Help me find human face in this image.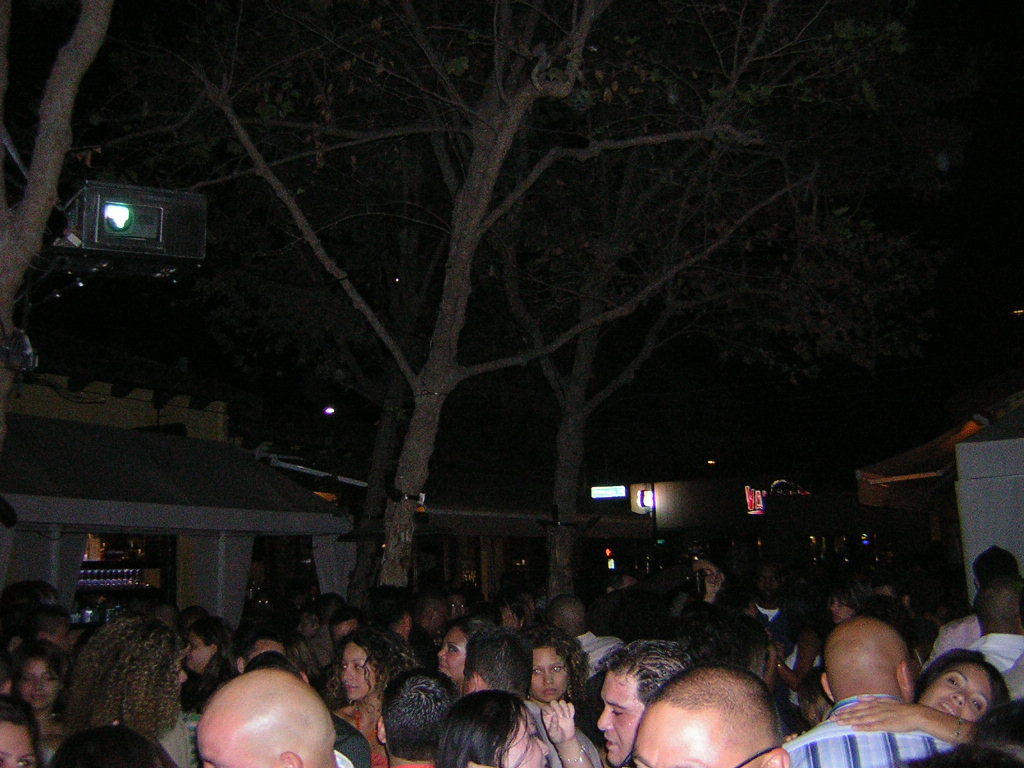
Found it: x1=450, y1=594, x2=466, y2=611.
